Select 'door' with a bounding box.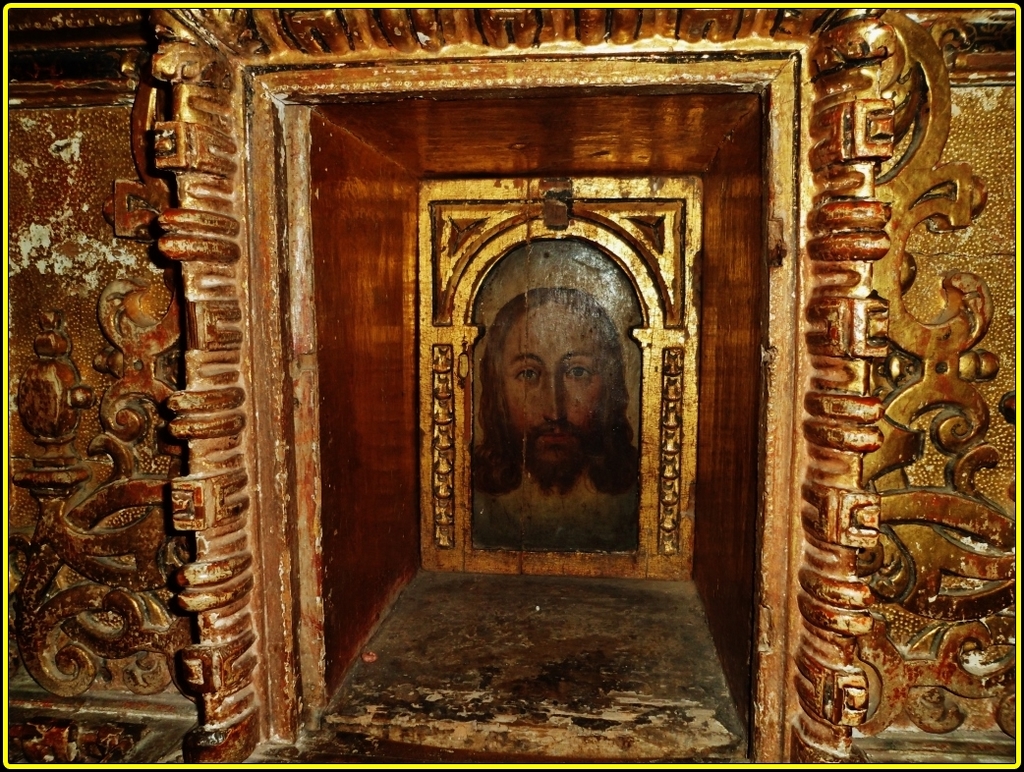
418:179:705:574.
